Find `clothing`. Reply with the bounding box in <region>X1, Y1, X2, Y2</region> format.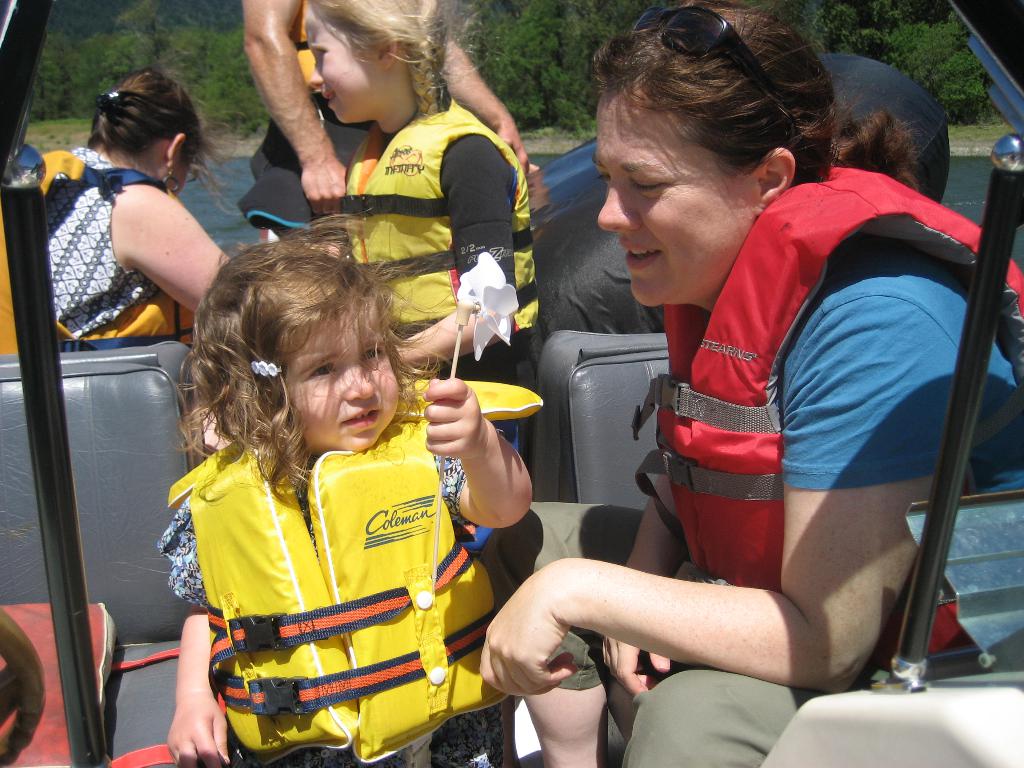
<region>240, 0, 381, 248</region>.
